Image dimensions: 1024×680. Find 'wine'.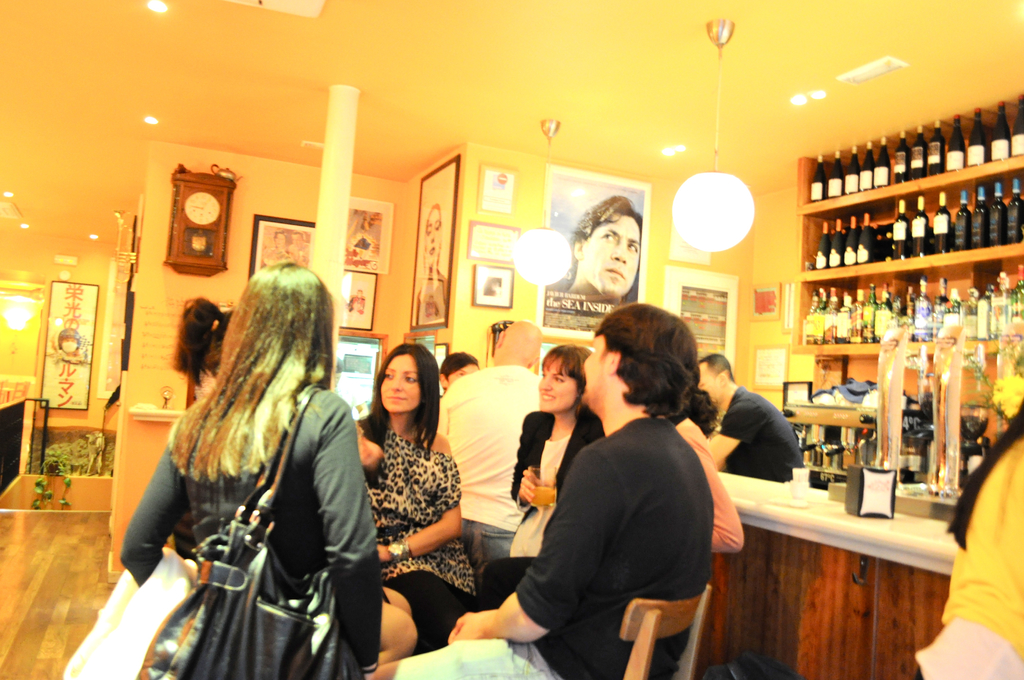
bbox=[859, 215, 875, 263].
